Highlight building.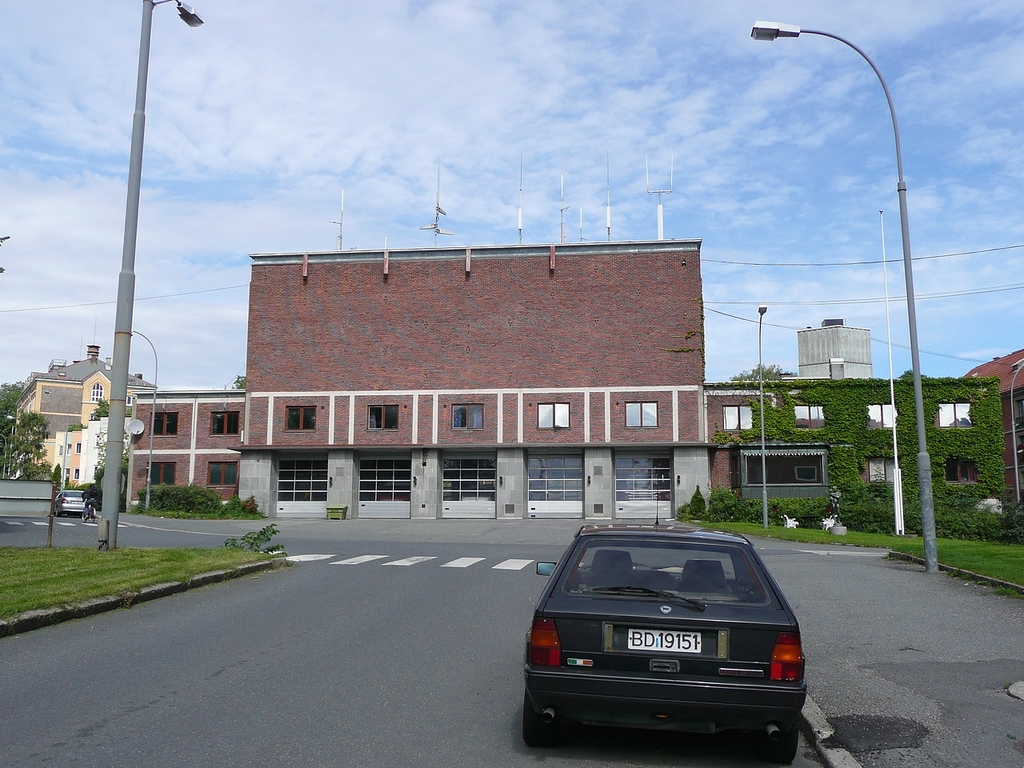
Highlighted region: [left=128, top=238, right=1010, bottom=528].
